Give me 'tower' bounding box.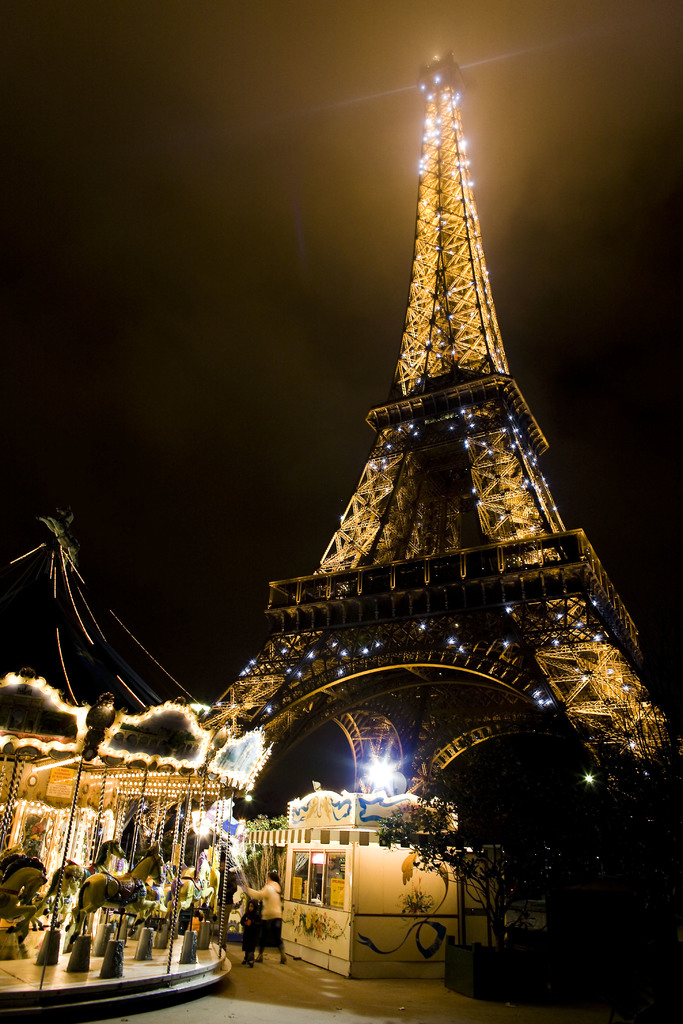
pyautogui.locateOnScreen(79, 33, 682, 904).
